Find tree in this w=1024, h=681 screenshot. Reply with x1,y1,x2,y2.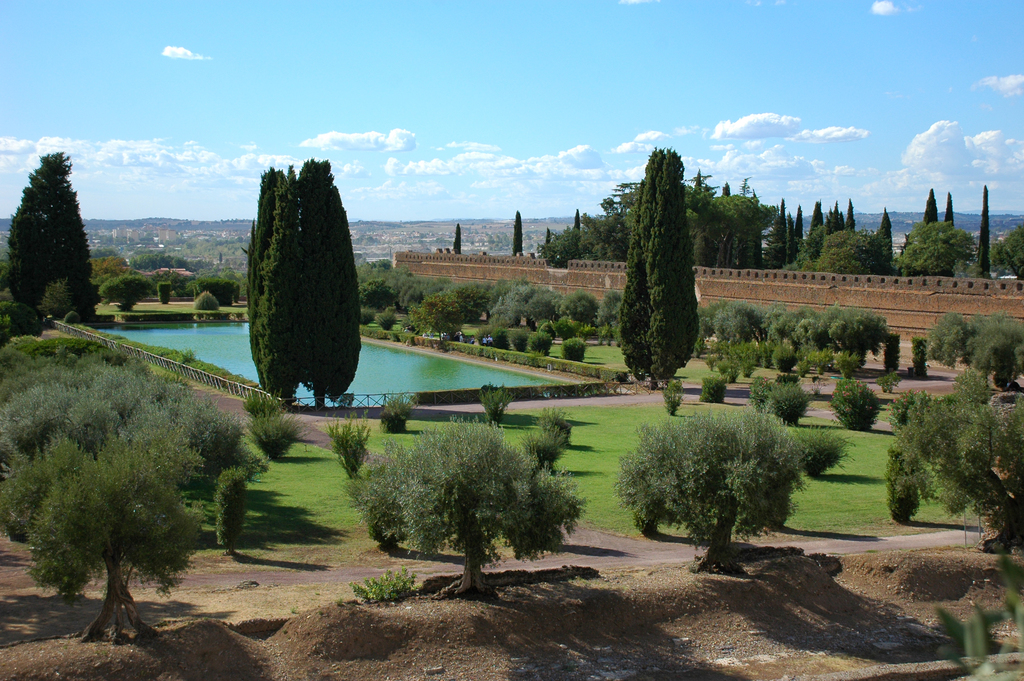
0,361,225,641.
